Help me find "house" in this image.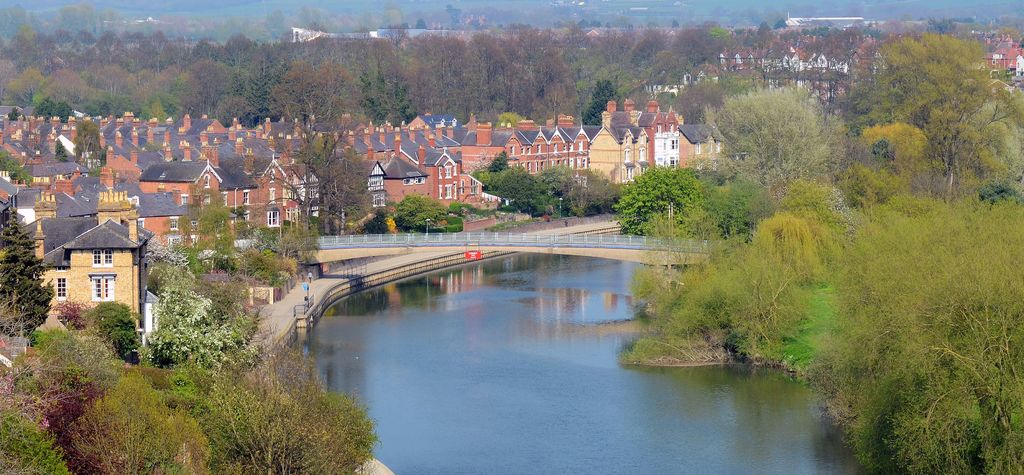
Found it: [1000,45,1022,67].
